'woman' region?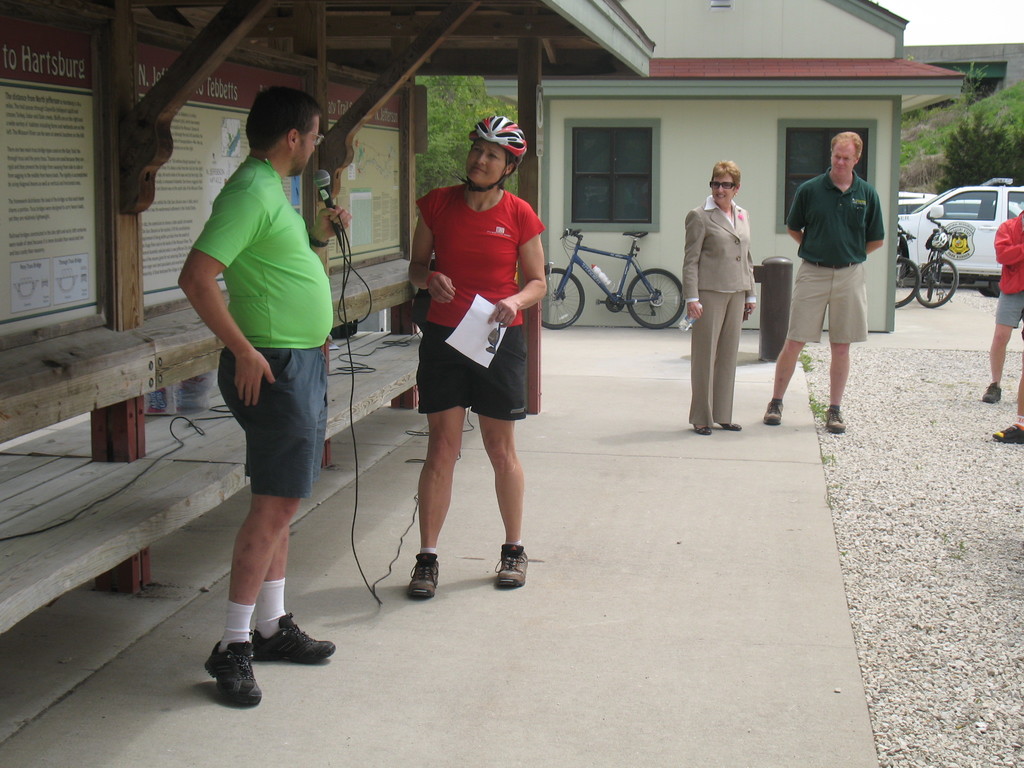
682, 157, 759, 440
